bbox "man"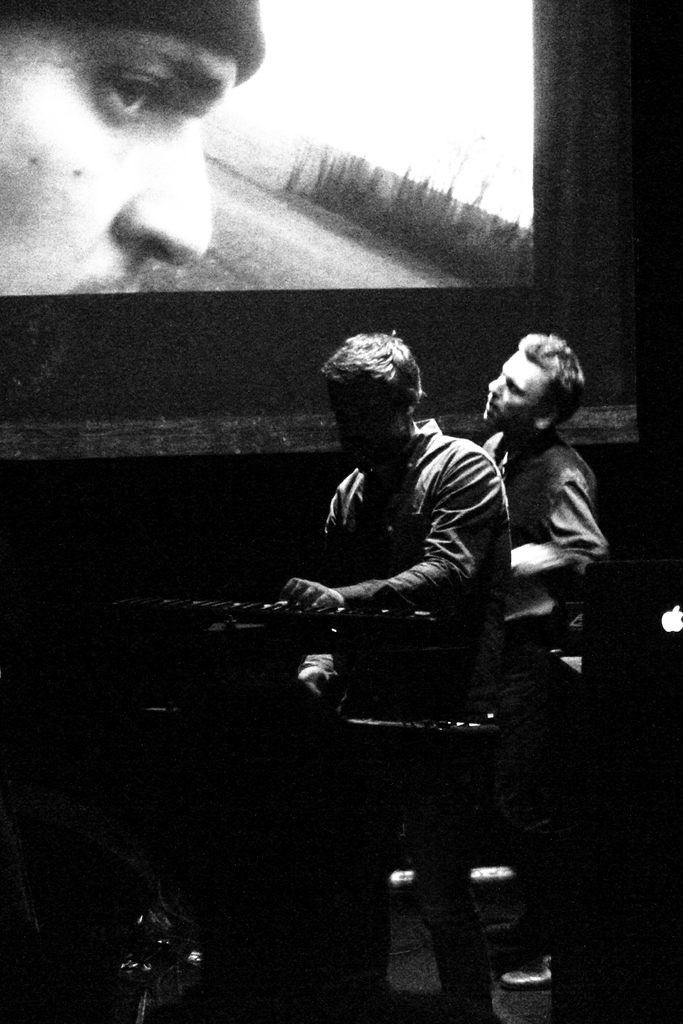
286,332,511,1023
